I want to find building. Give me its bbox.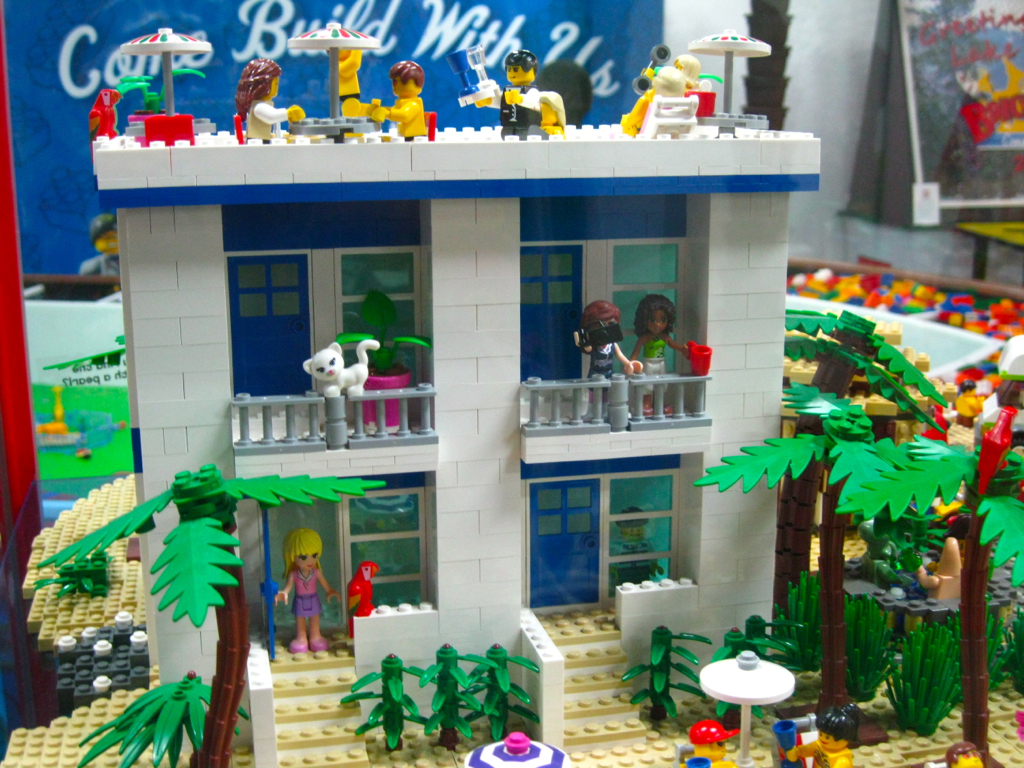
(94,20,820,767).
